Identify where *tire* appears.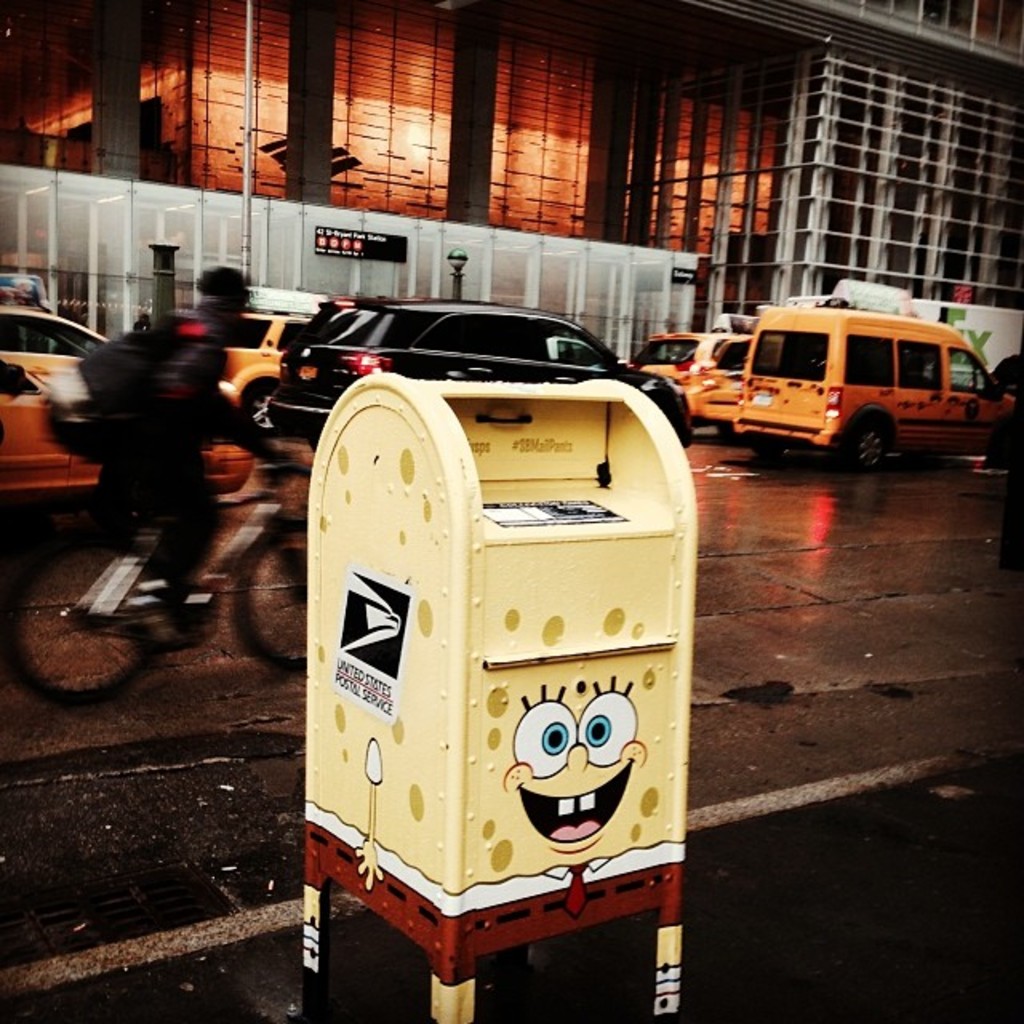
Appears at x1=992, y1=421, x2=1013, y2=461.
